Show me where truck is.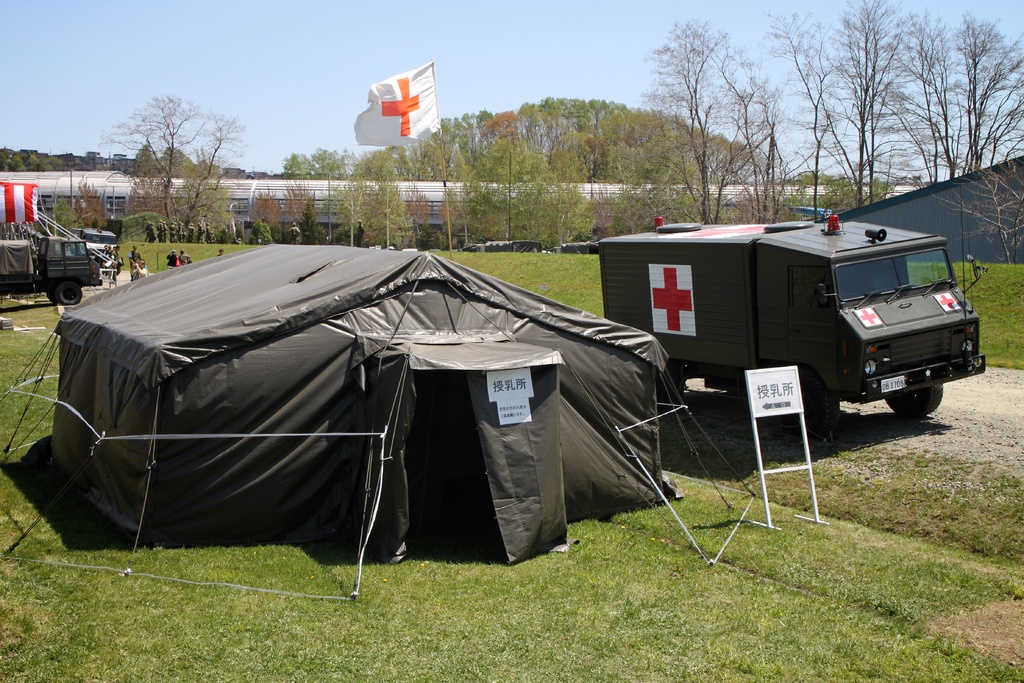
truck is at crop(545, 242, 600, 258).
